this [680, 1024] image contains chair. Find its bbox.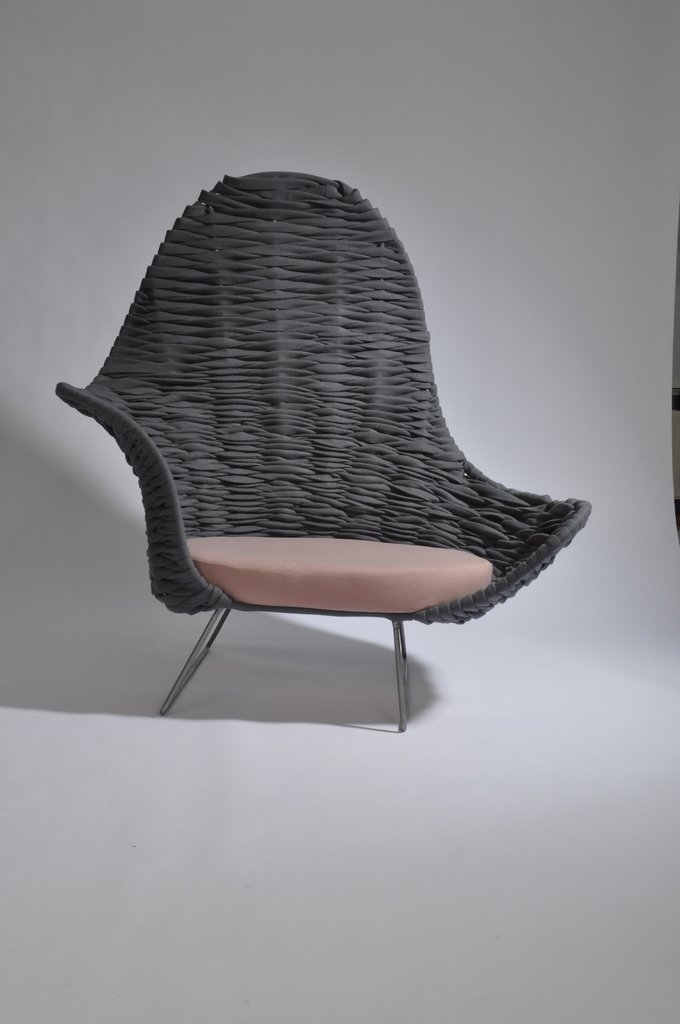
left=56, top=165, right=602, bottom=732.
